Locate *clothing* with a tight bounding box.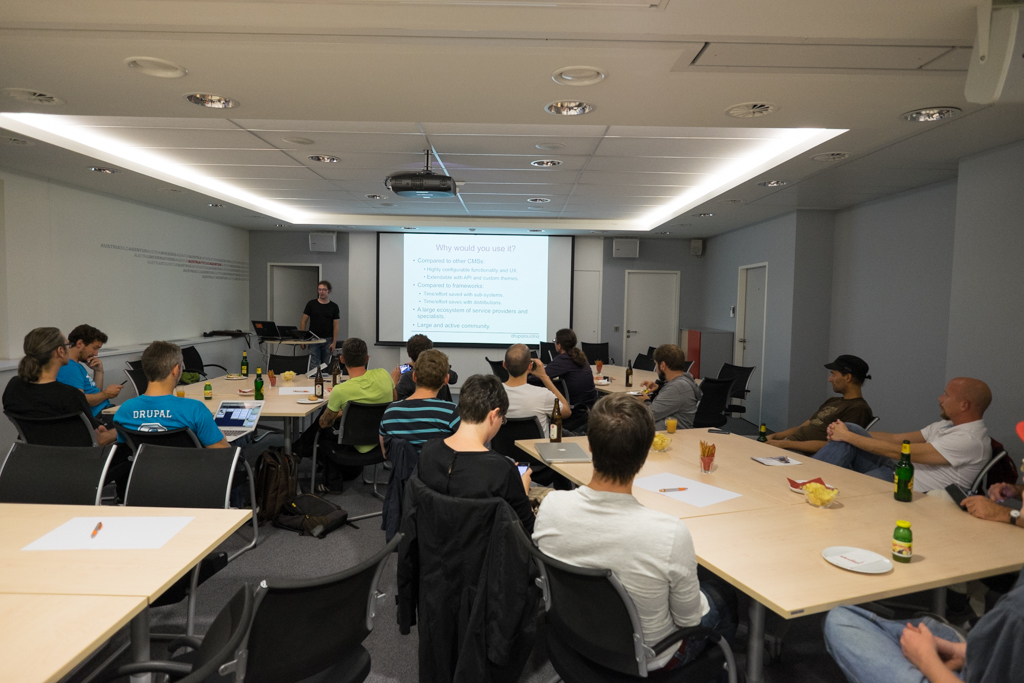
<box>815,411,883,459</box>.
